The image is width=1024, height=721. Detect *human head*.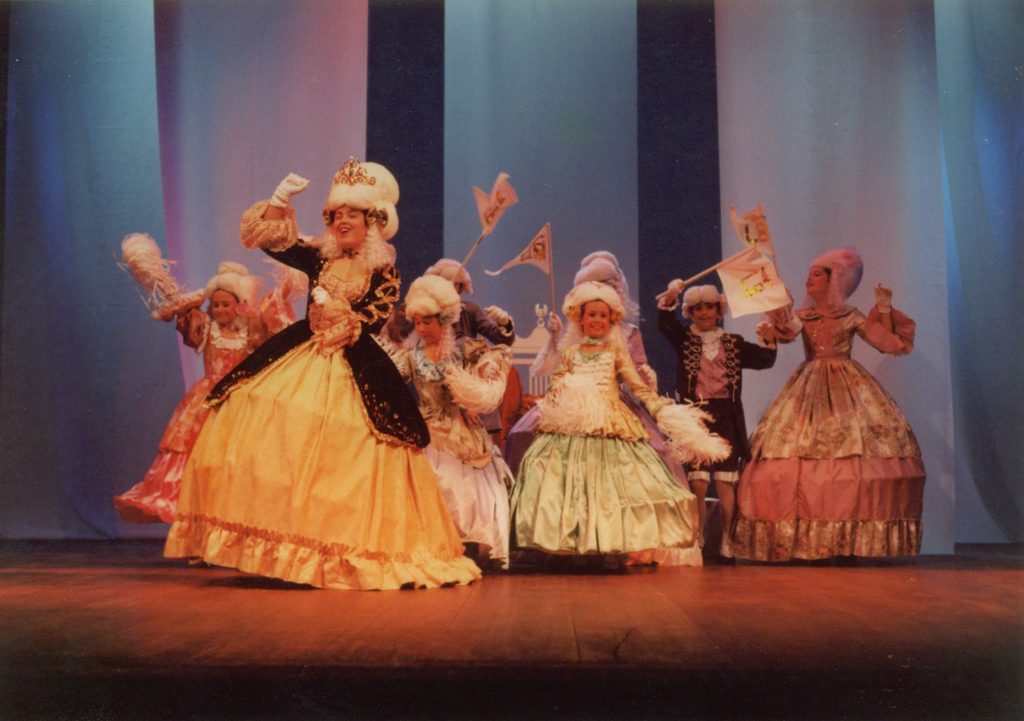
Detection: rect(199, 260, 262, 326).
